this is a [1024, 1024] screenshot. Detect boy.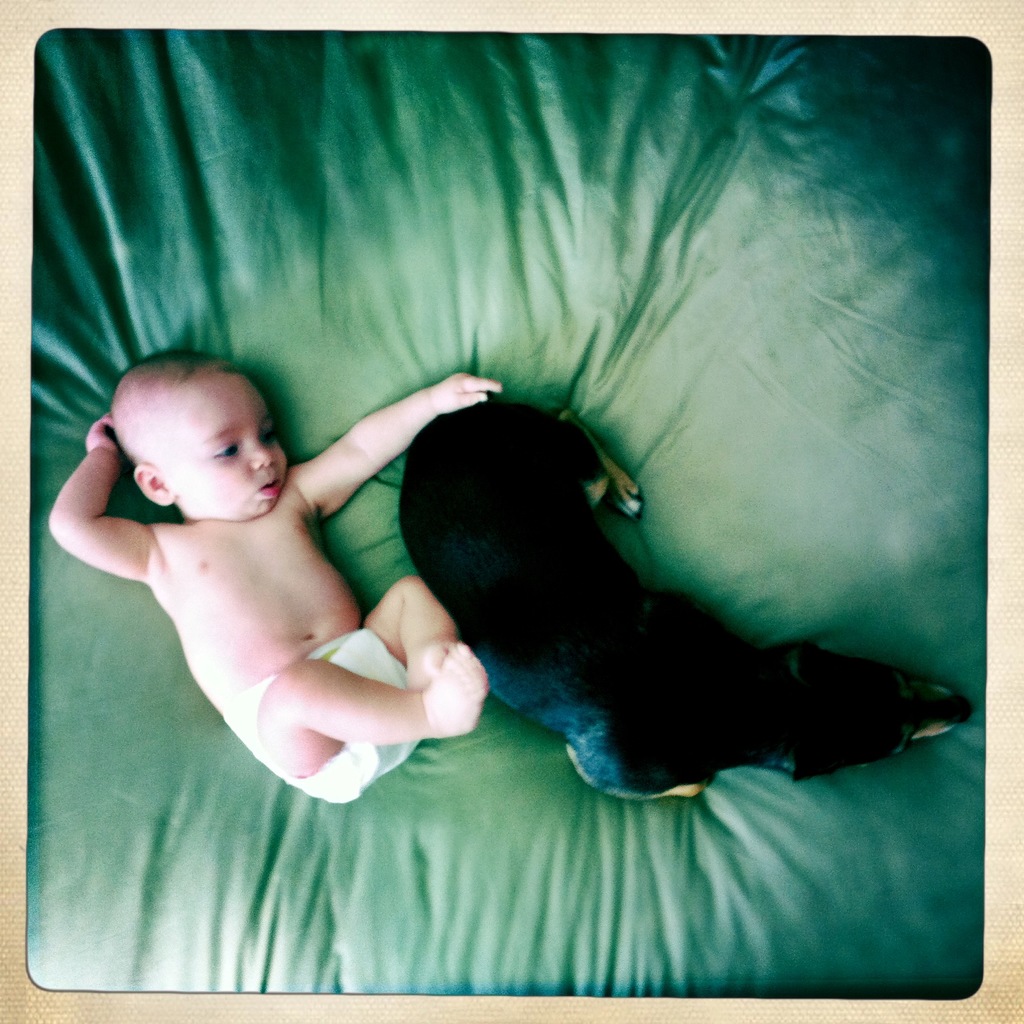
[20, 308, 563, 841].
